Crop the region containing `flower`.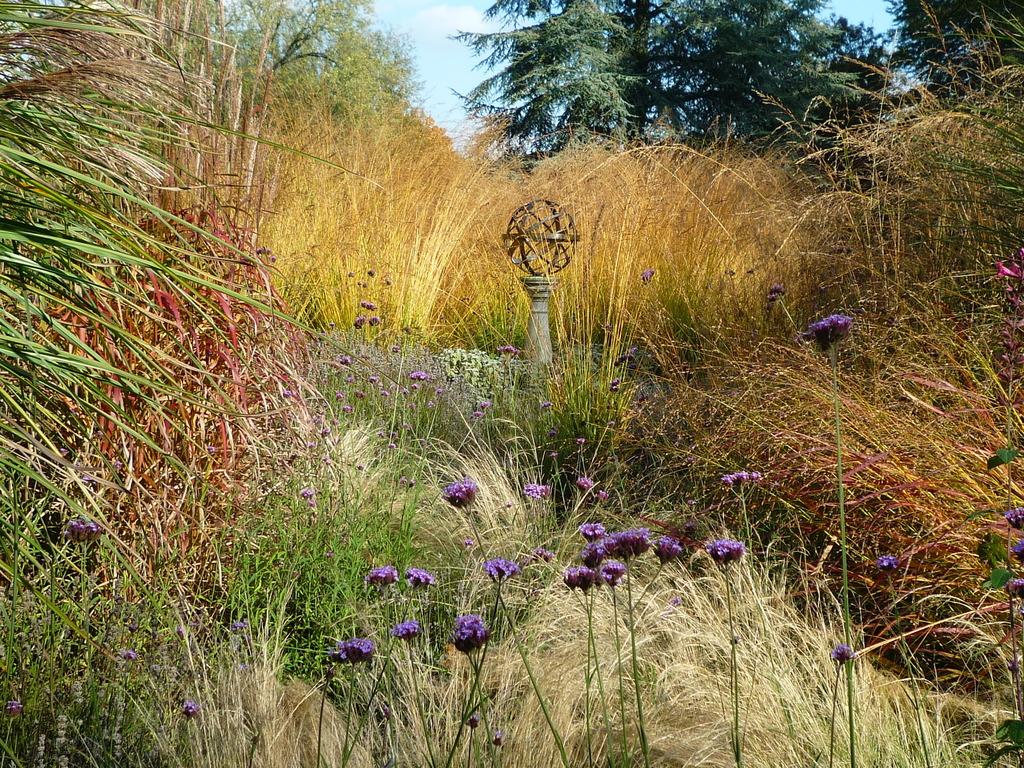
Crop region: box=[60, 524, 97, 543].
